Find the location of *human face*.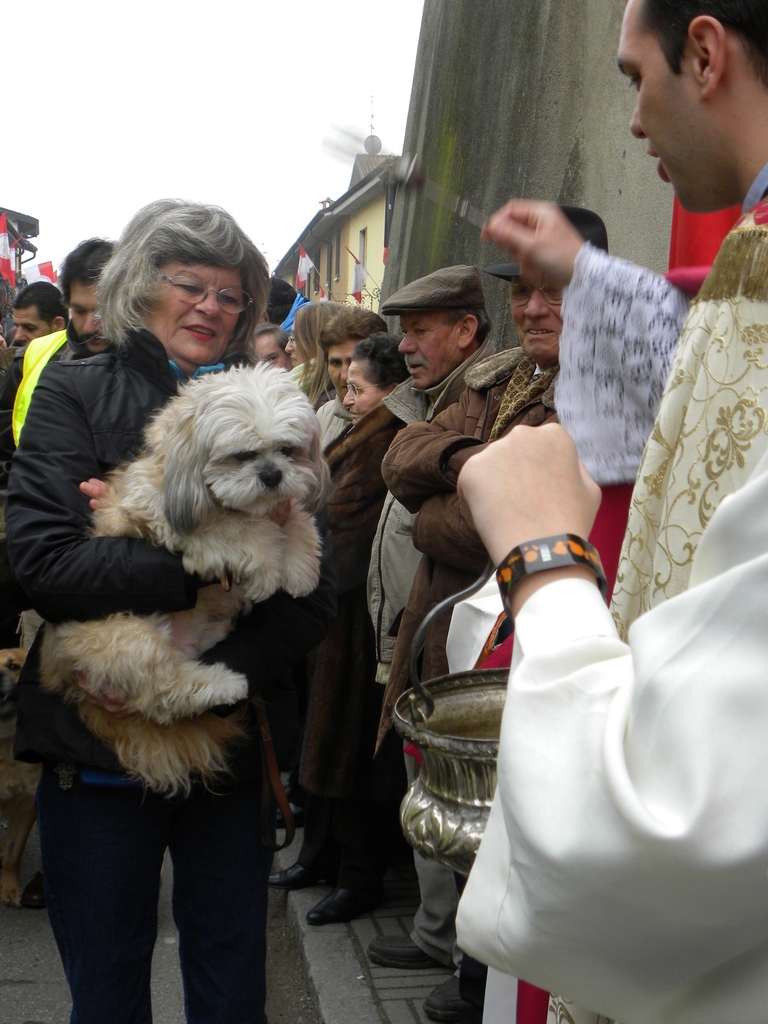
Location: 403/316/458/389.
